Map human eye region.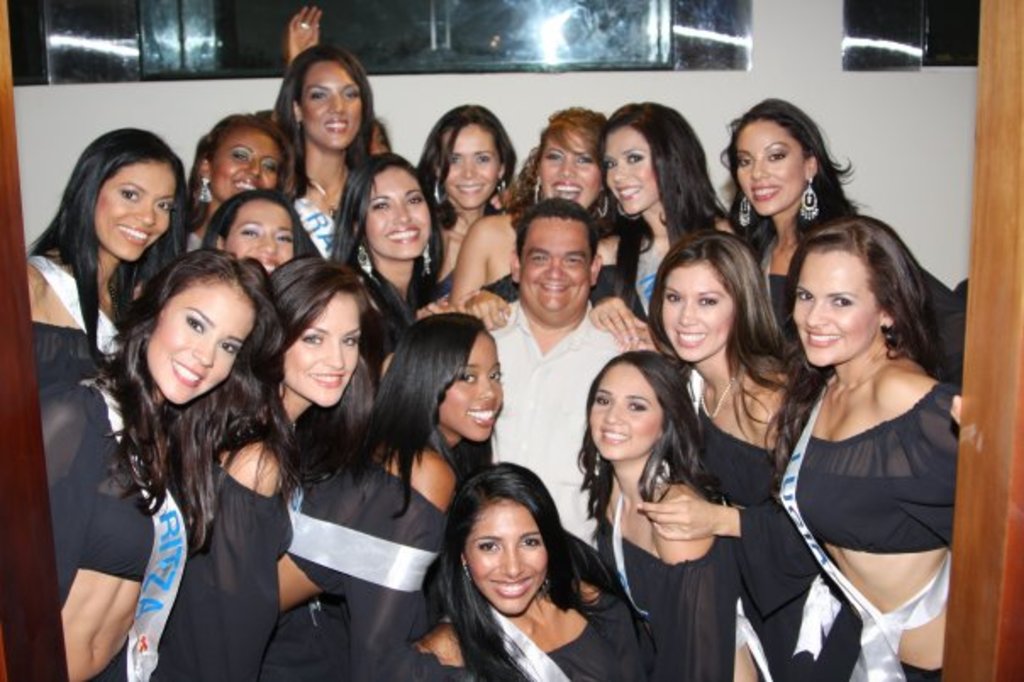
Mapped to 627,151,646,163.
